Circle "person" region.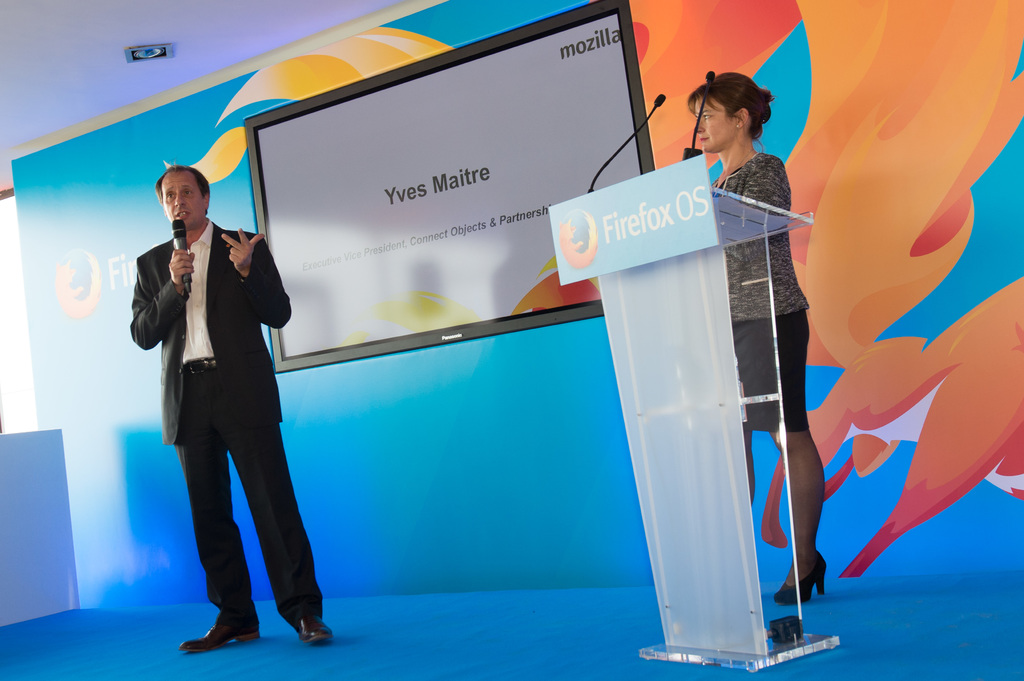
Region: bbox=[685, 64, 835, 621].
